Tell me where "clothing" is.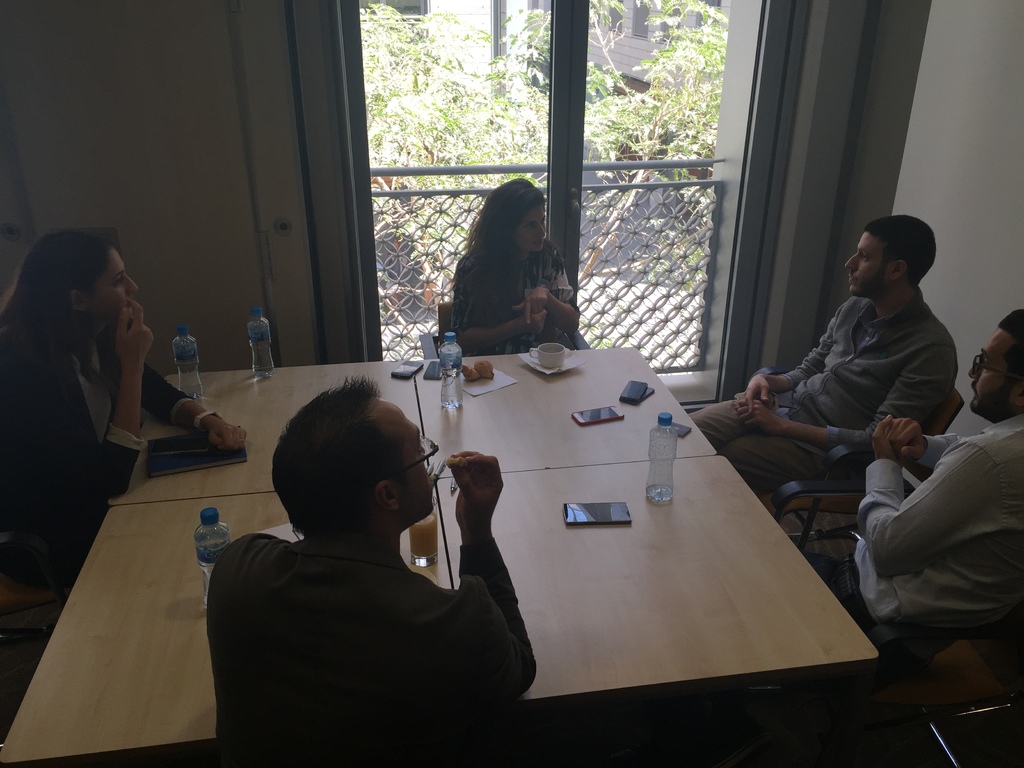
"clothing" is at 204:476:538:746.
